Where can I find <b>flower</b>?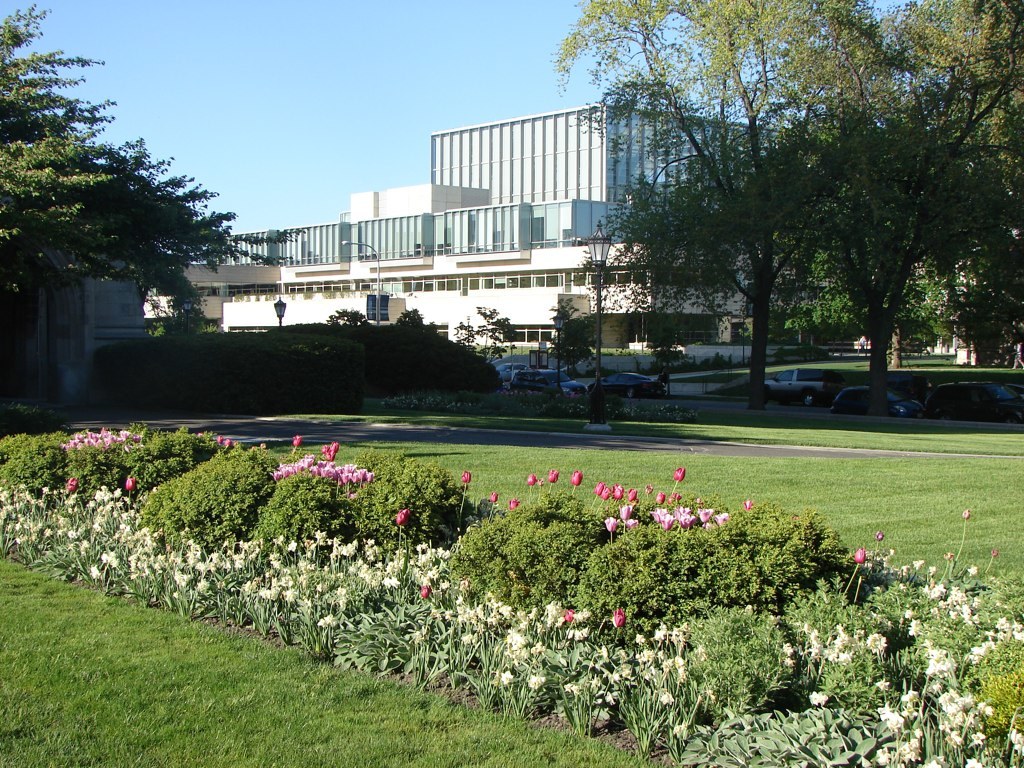
You can find it at (x1=526, y1=476, x2=540, y2=488).
